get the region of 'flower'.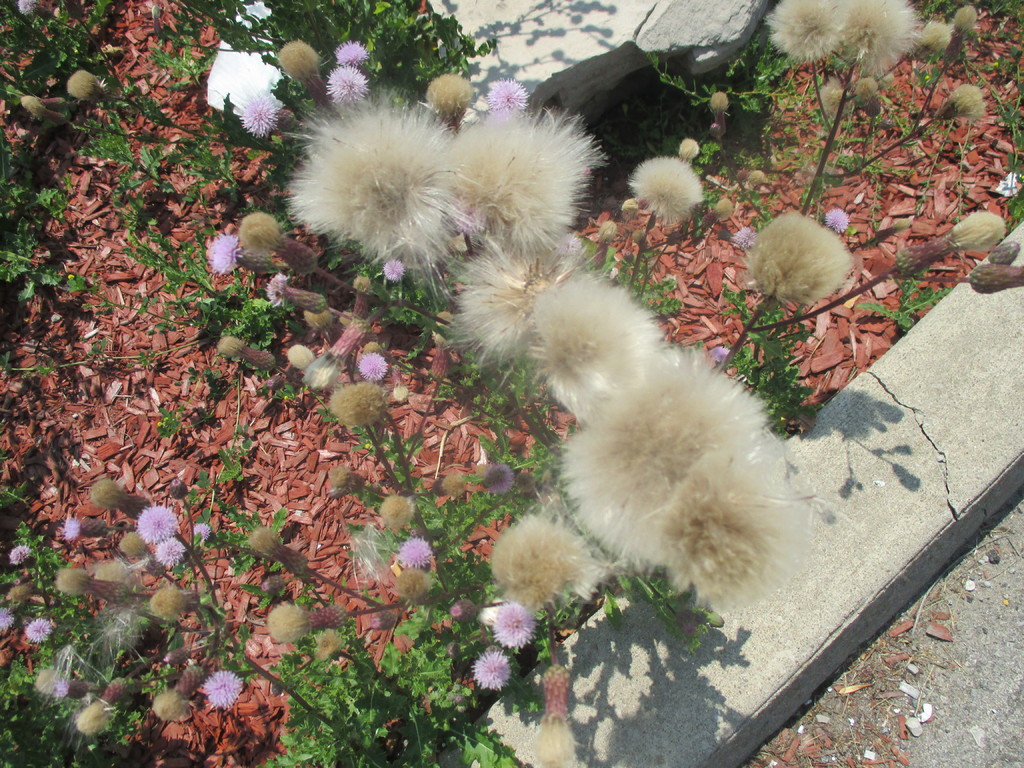
[385, 261, 408, 286].
